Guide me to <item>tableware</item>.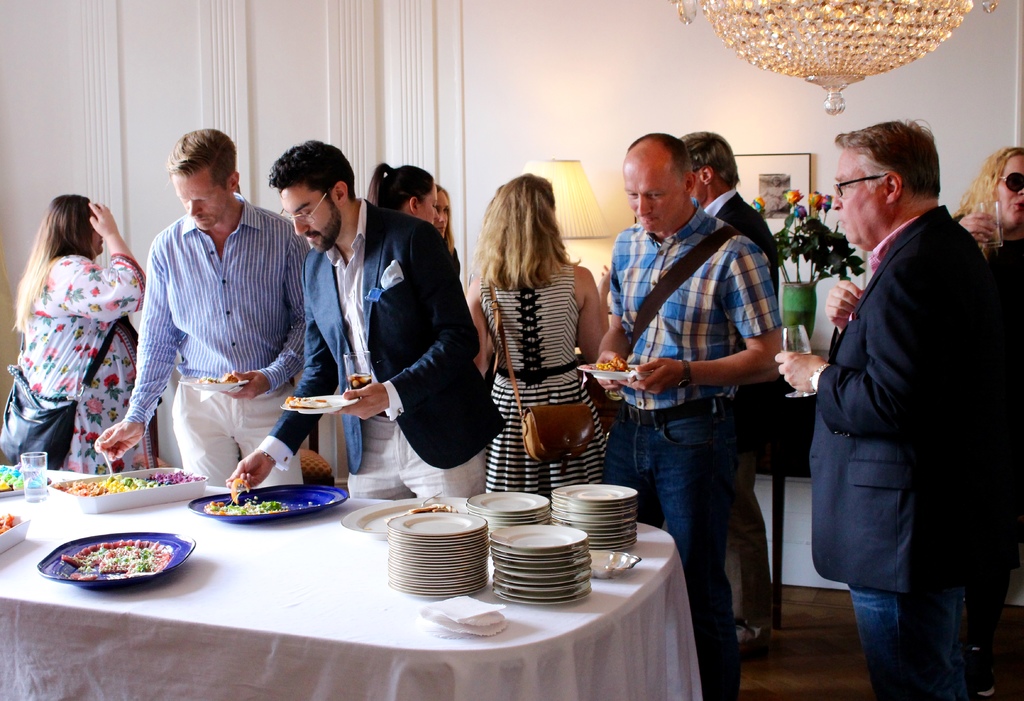
Guidance: [341,348,375,392].
